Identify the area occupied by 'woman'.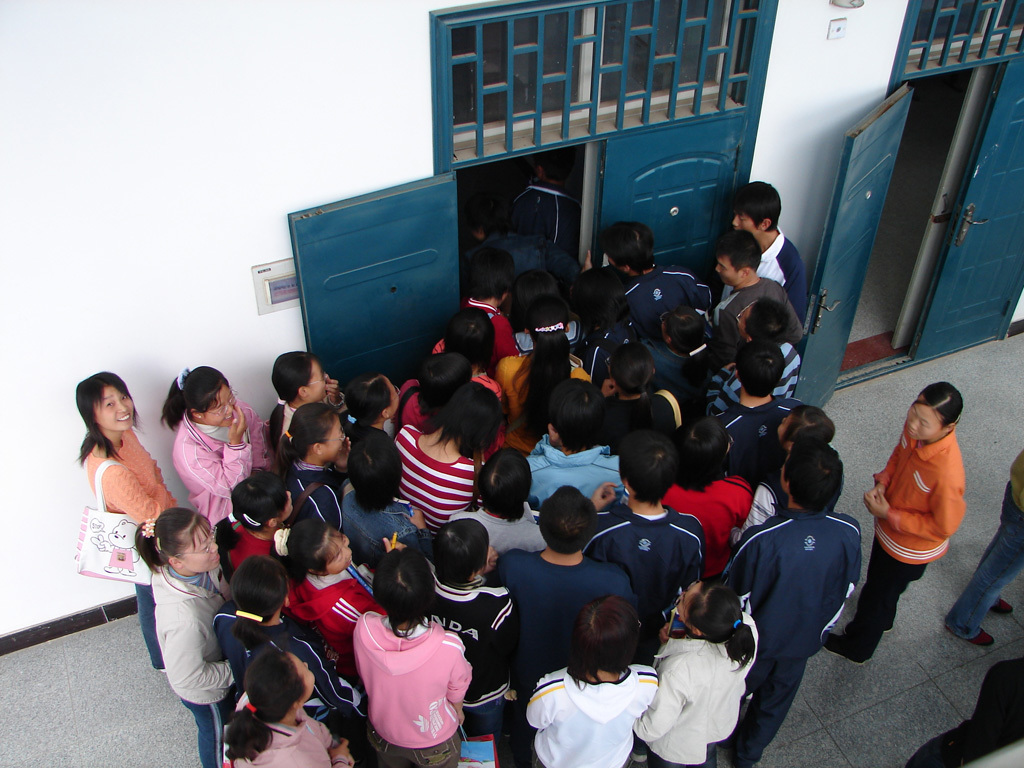
Area: (x1=270, y1=515, x2=379, y2=665).
